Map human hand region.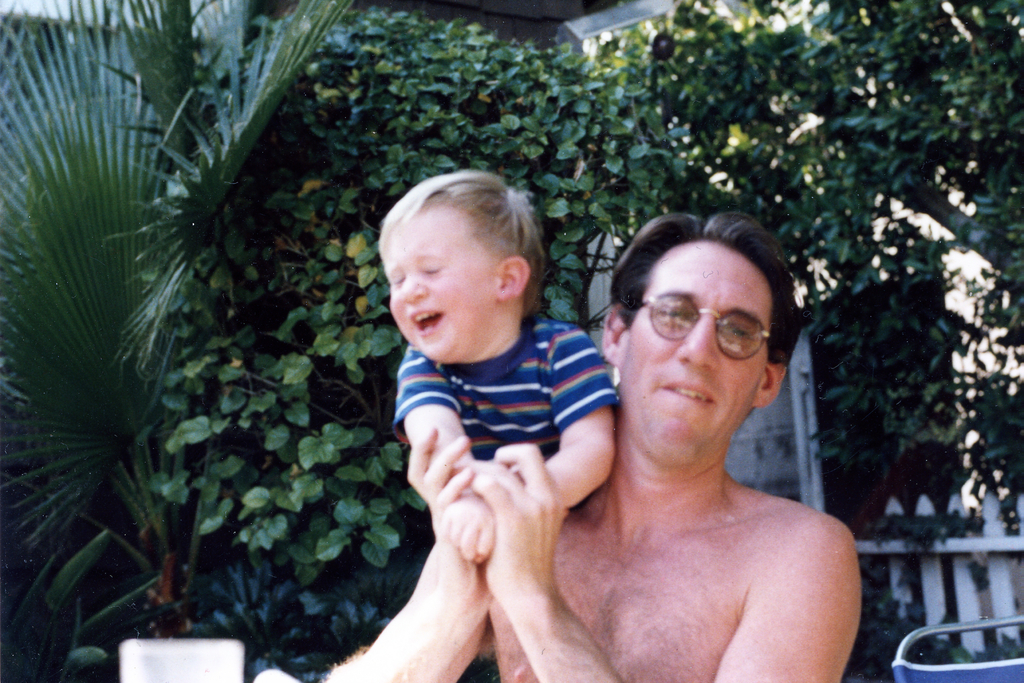
Mapped to region(399, 422, 481, 614).
